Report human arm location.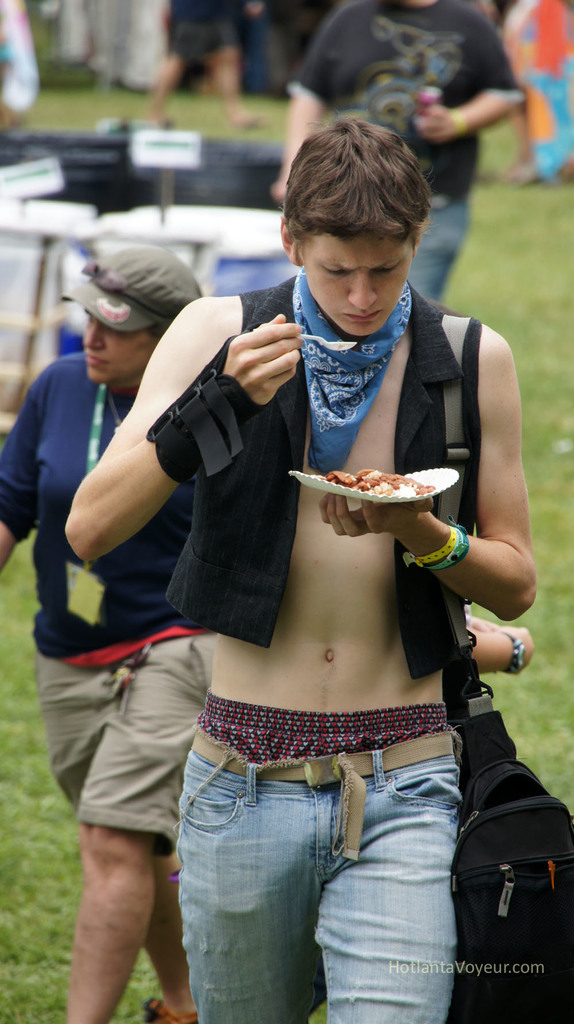
Report: 55,328,227,606.
